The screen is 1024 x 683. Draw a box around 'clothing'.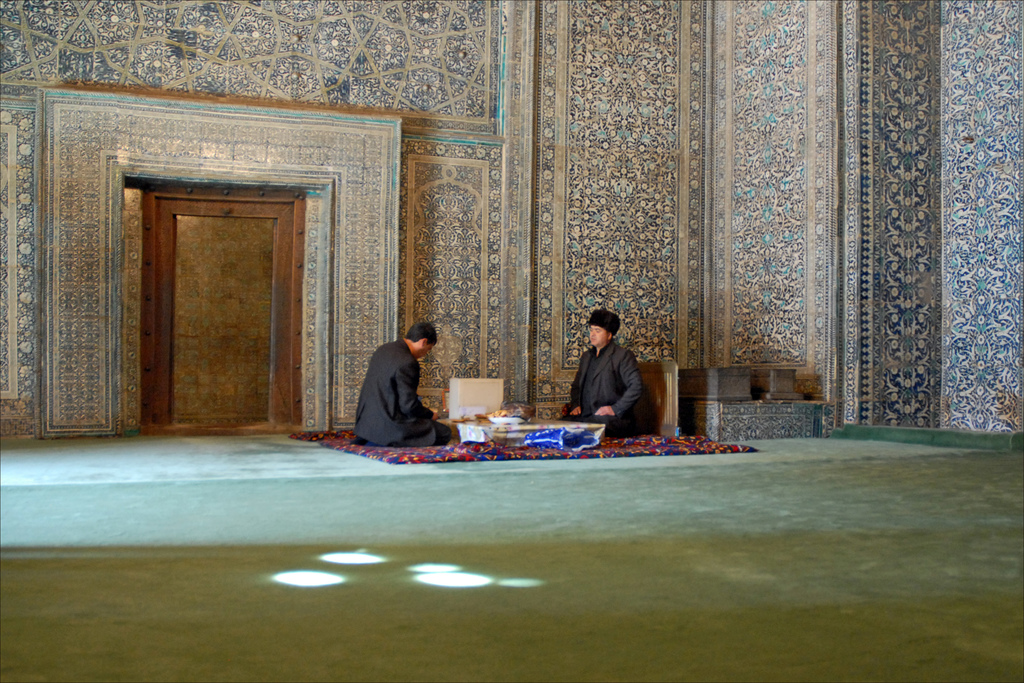
Rect(561, 335, 640, 437).
